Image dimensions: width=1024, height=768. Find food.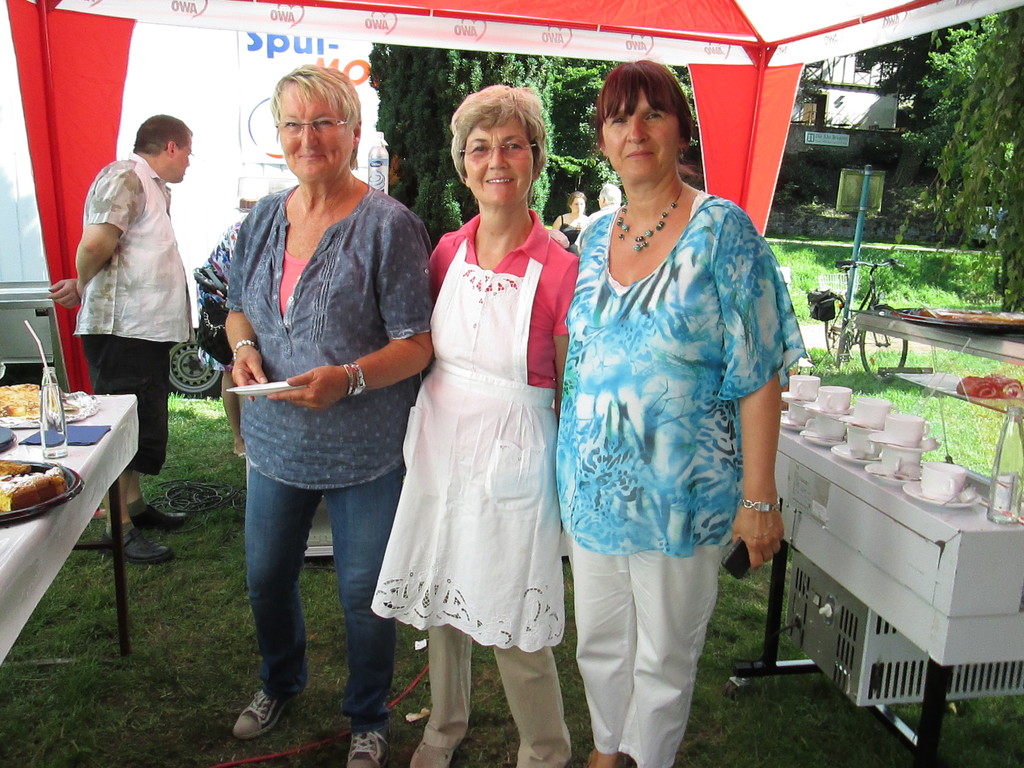
x1=954 y1=373 x2=996 y2=399.
